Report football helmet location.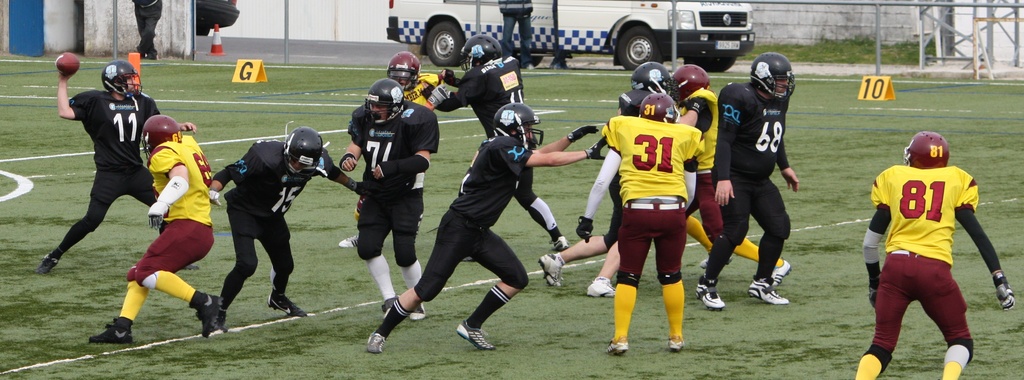
Report: 628, 63, 685, 101.
